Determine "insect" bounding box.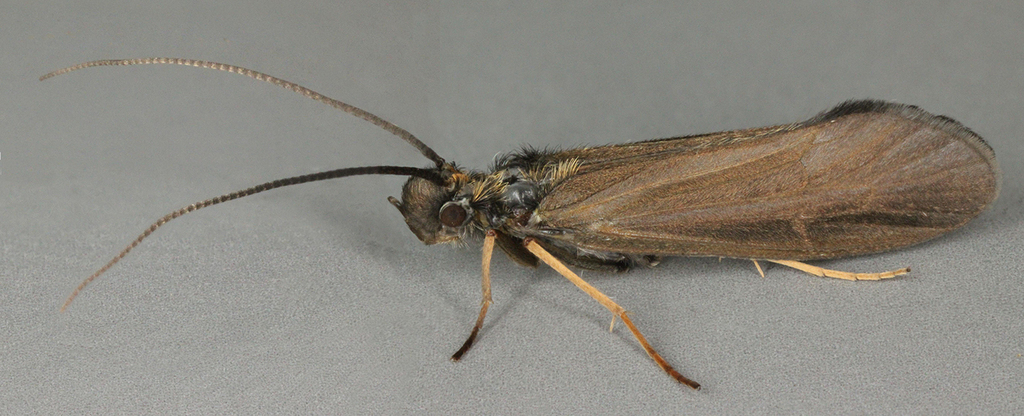
Determined: bbox=(38, 57, 1008, 396).
